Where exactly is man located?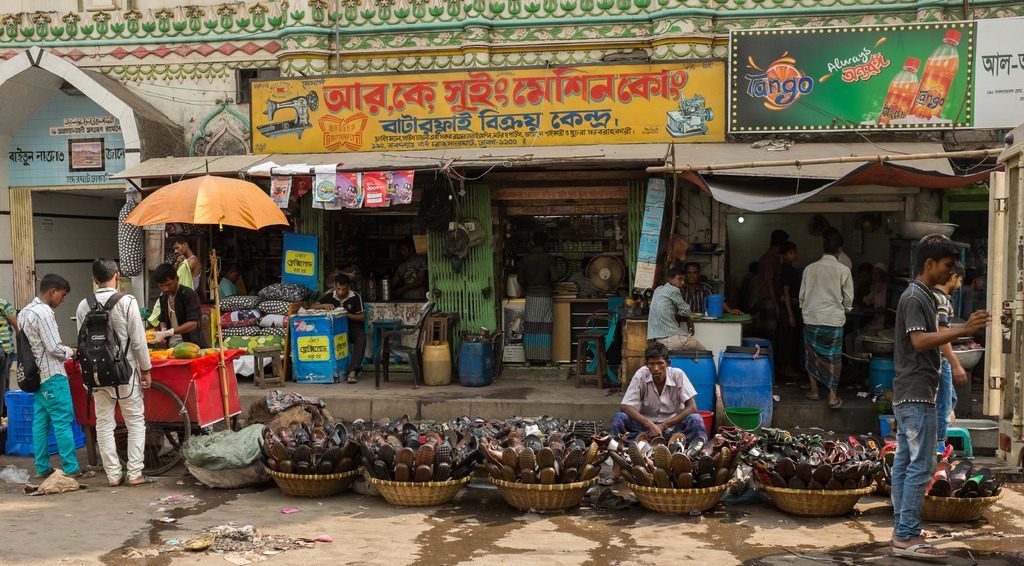
Its bounding box is box=[621, 352, 707, 459].
